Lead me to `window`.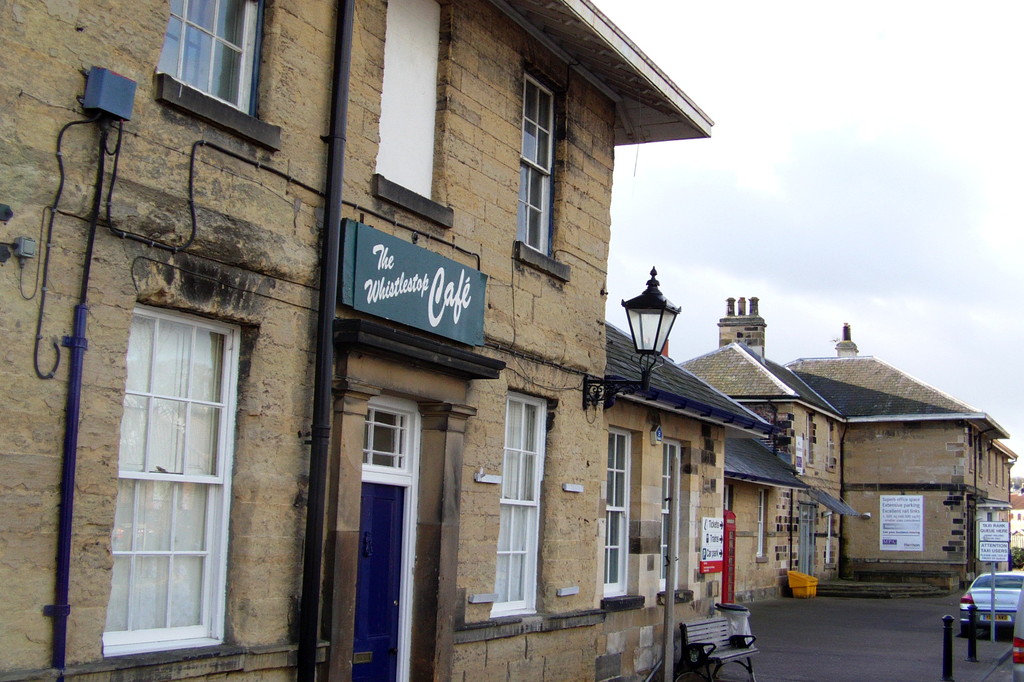
Lead to (x1=100, y1=309, x2=243, y2=653).
